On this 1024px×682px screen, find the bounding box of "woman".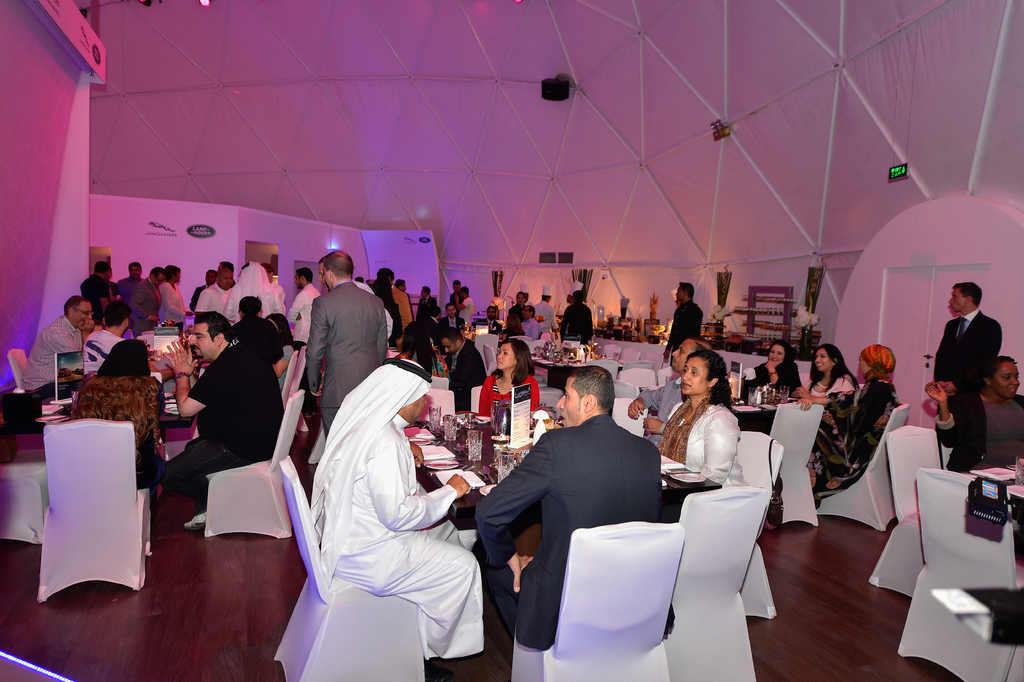
Bounding box: bbox=[387, 320, 438, 372].
